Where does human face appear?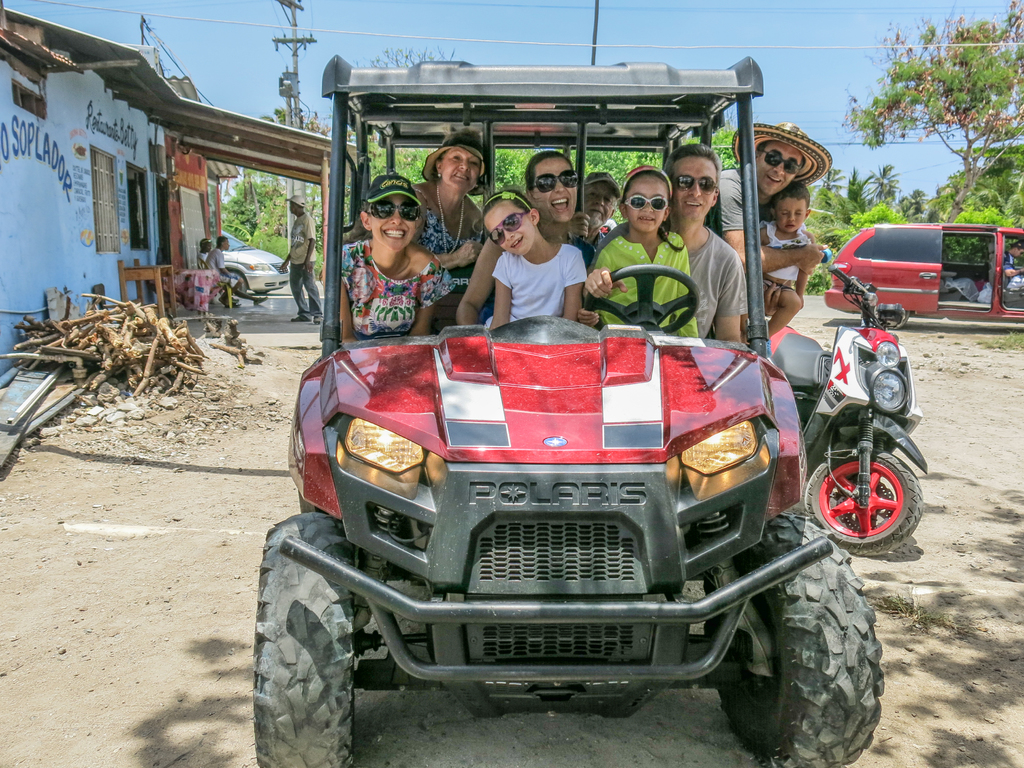
Appears at {"x1": 772, "y1": 193, "x2": 809, "y2": 235}.
